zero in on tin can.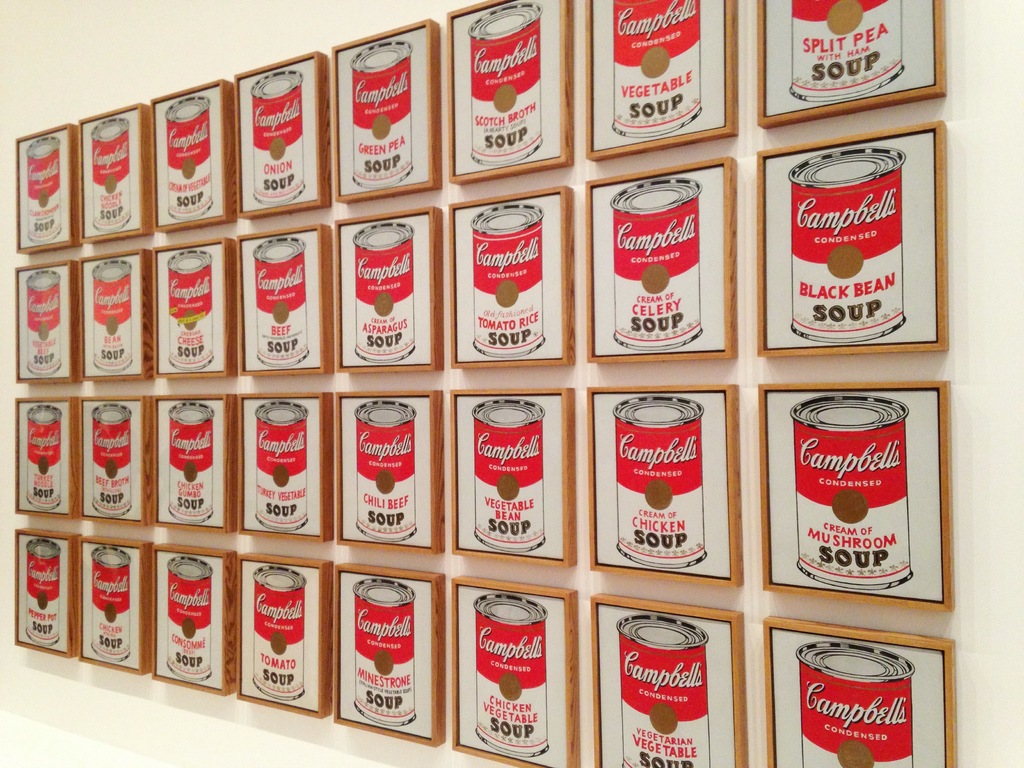
Zeroed in: {"x1": 251, "y1": 401, "x2": 307, "y2": 540}.
